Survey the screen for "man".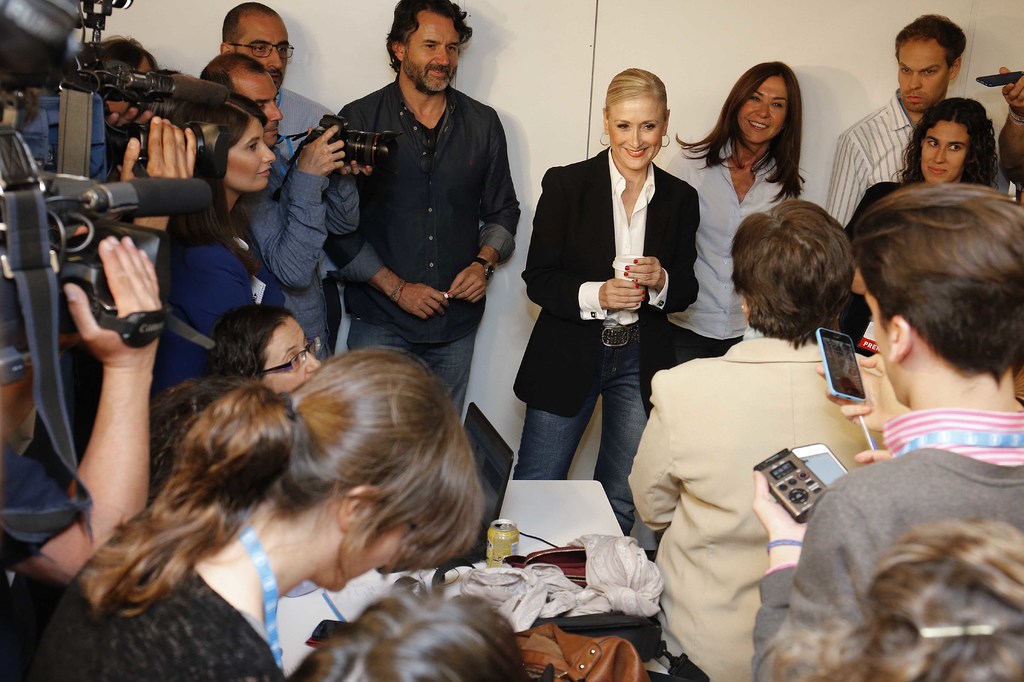
Survey found: bbox=(219, 2, 332, 161).
